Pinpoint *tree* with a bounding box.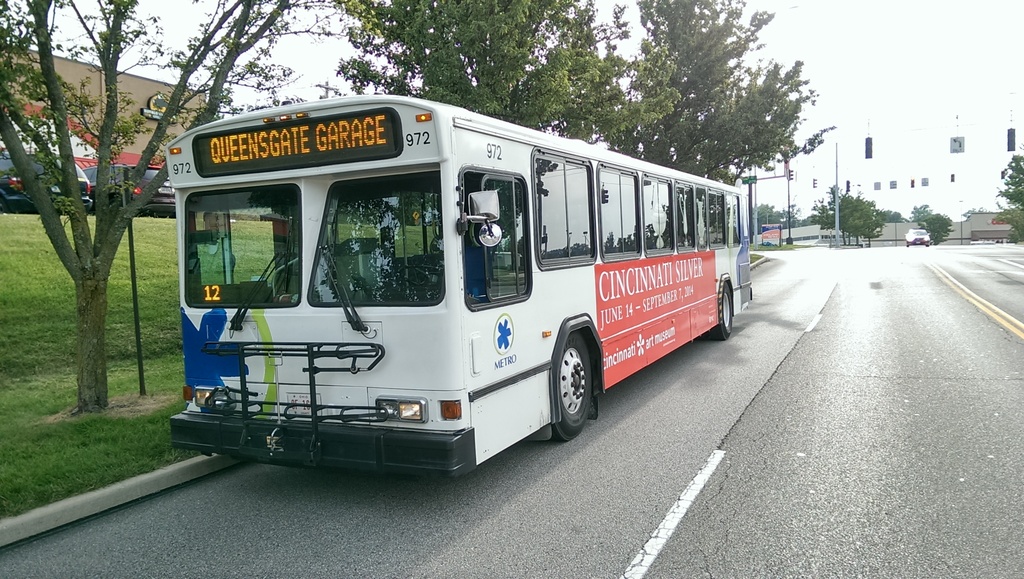
(993, 151, 1023, 242).
